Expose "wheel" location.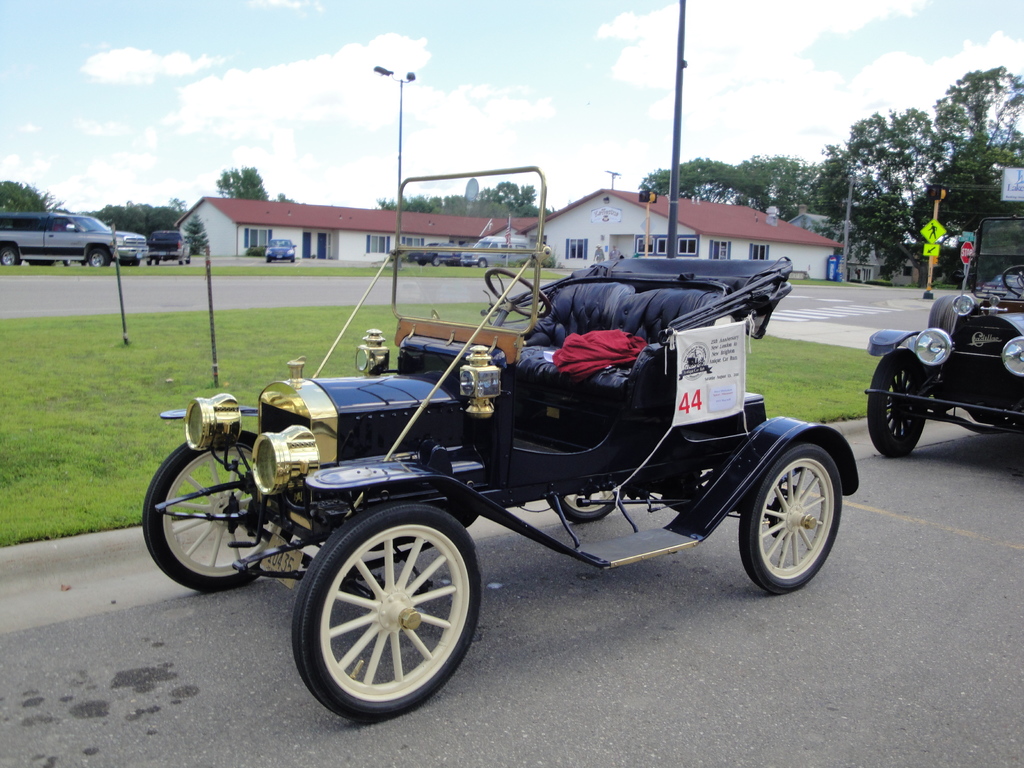
Exposed at <box>485,268,552,318</box>.
